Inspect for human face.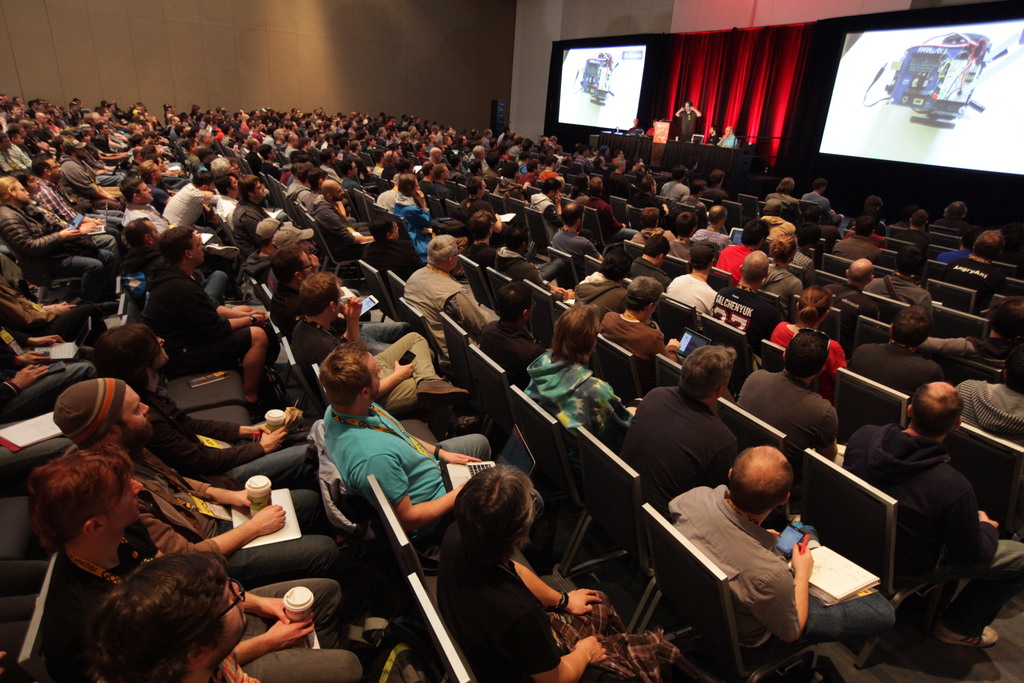
Inspection: select_region(442, 167, 452, 182).
